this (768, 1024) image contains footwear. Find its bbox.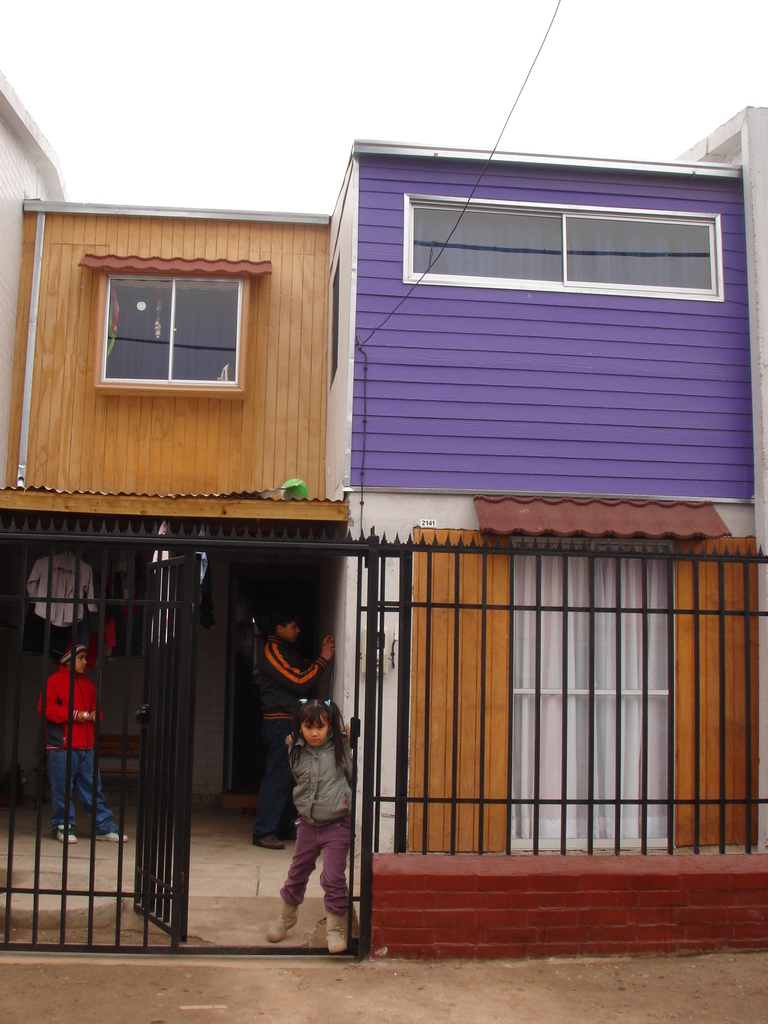
254,835,284,847.
